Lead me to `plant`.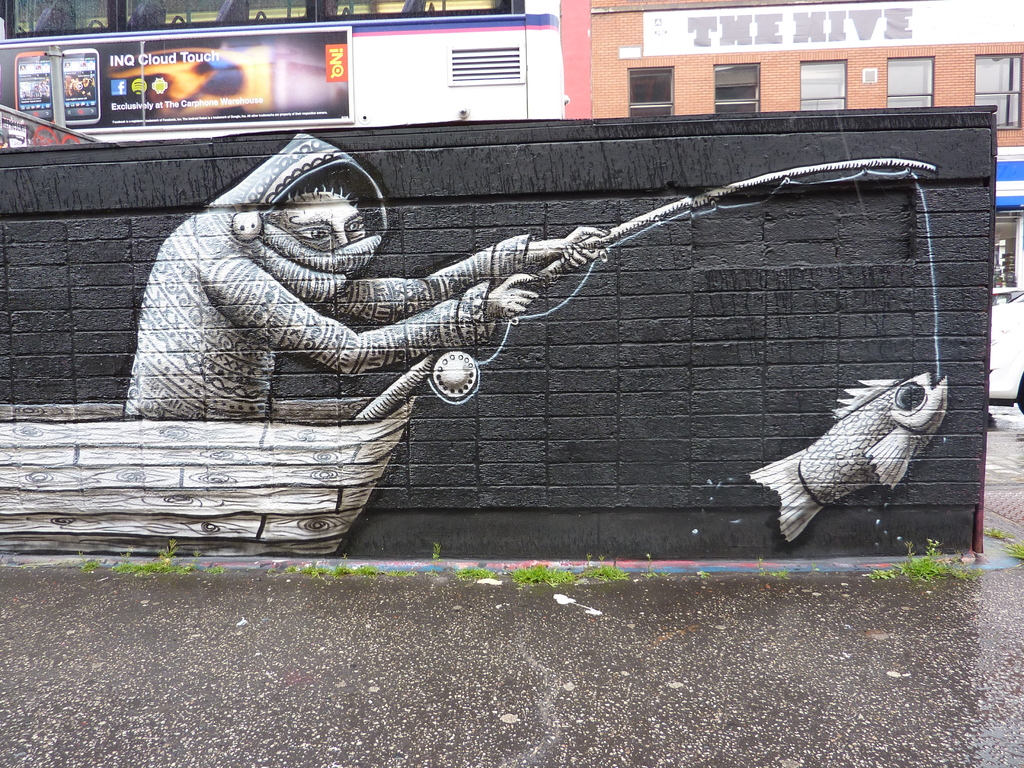
Lead to Rect(144, 538, 186, 574).
